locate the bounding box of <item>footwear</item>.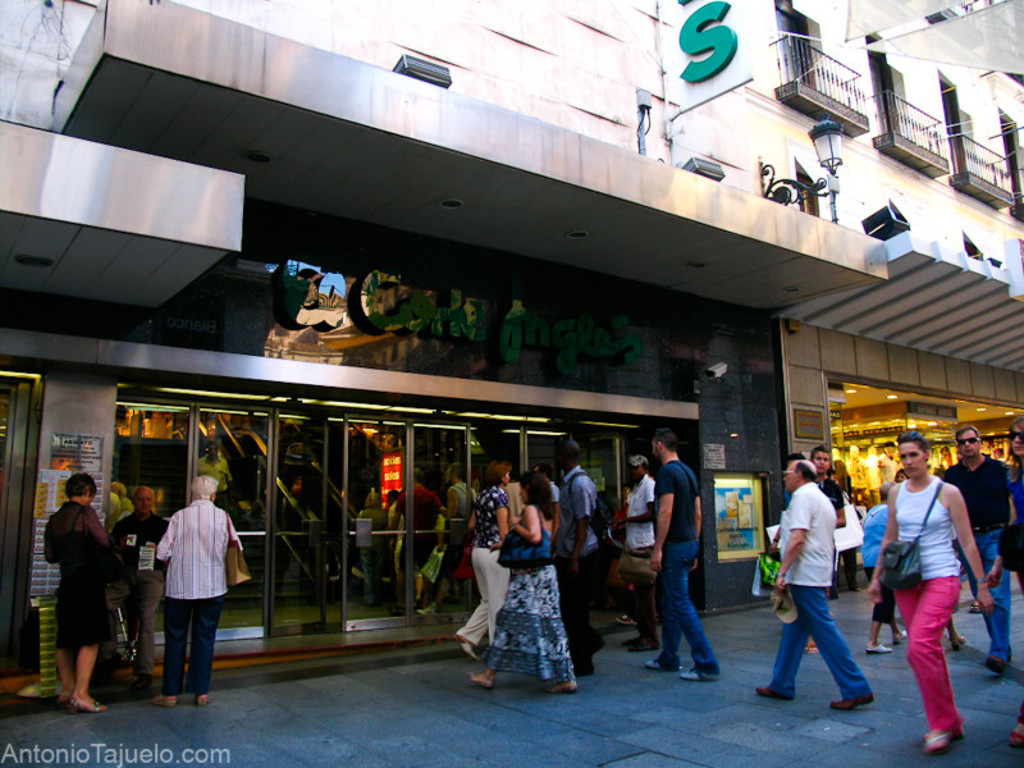
Bounding box: detection(753, 684, 792, 700).
